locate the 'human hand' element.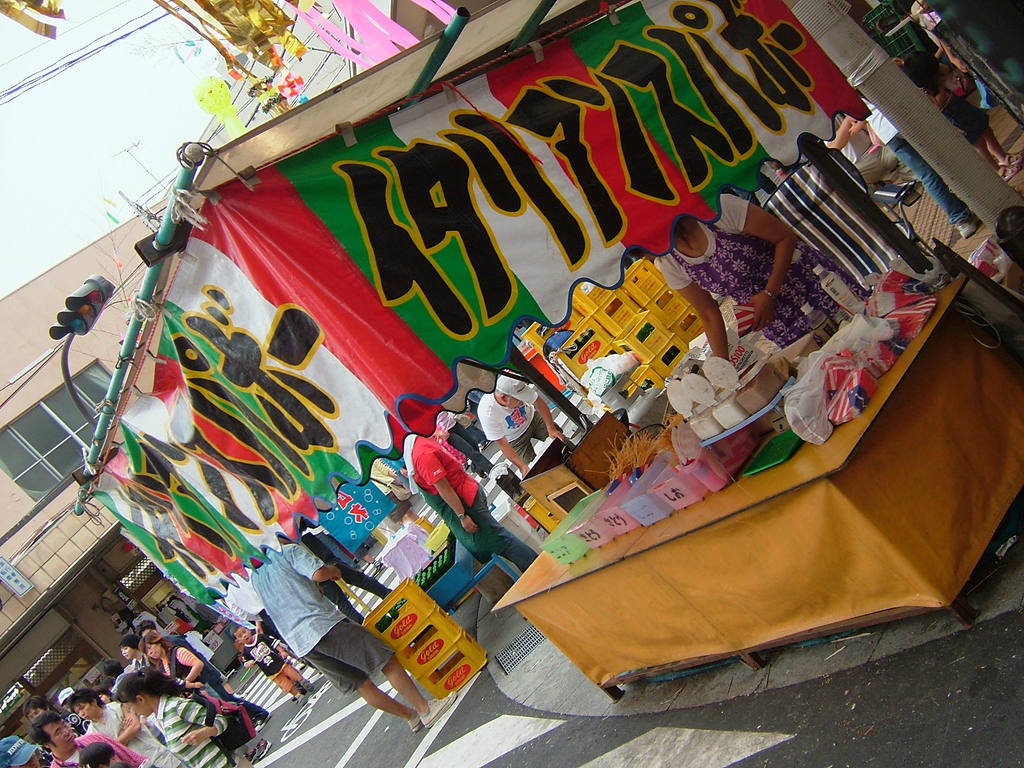
Element bbox: select_region(894, 56, 906, 68).
